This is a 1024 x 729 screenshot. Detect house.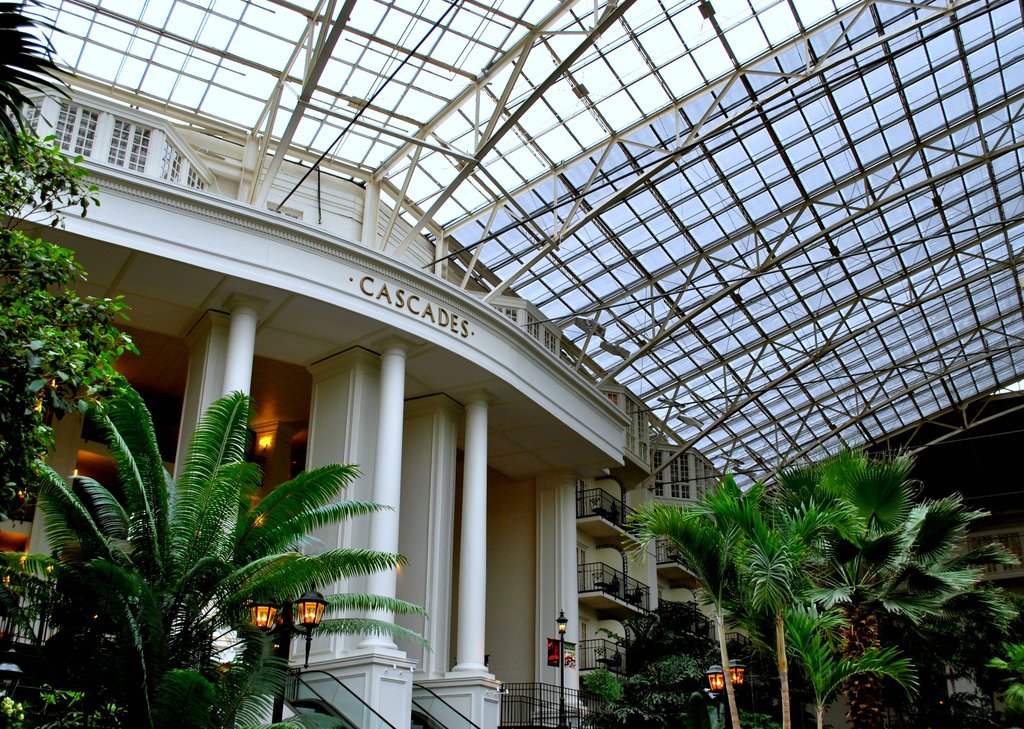
bbox(0, 0, 1023, 728).
